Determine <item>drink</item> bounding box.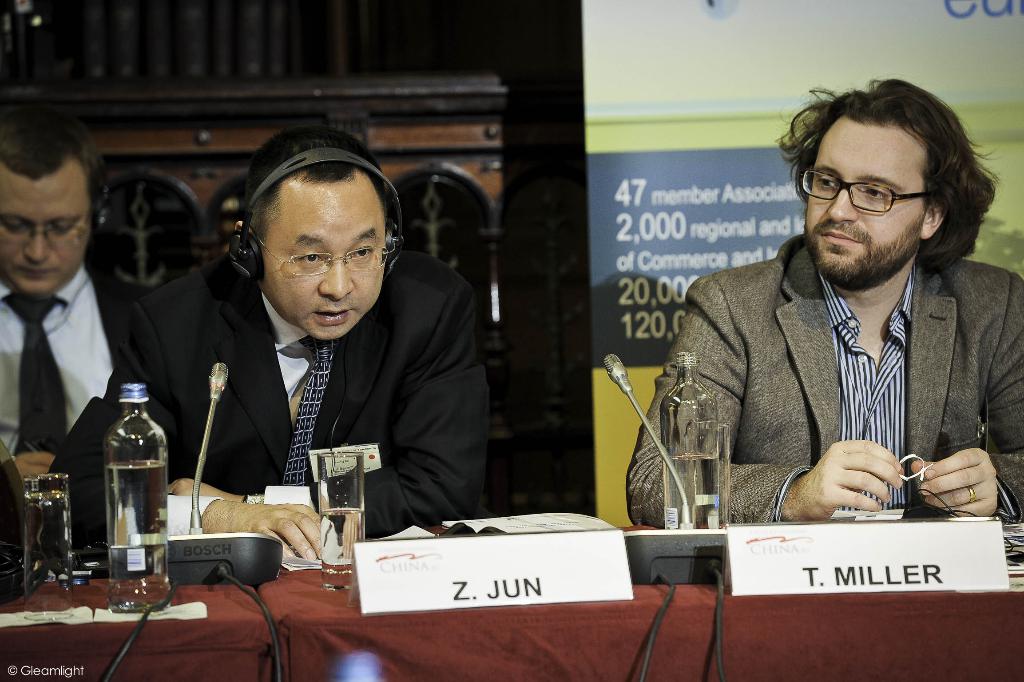
Determined: bbox(104, 457, 179, 615).
